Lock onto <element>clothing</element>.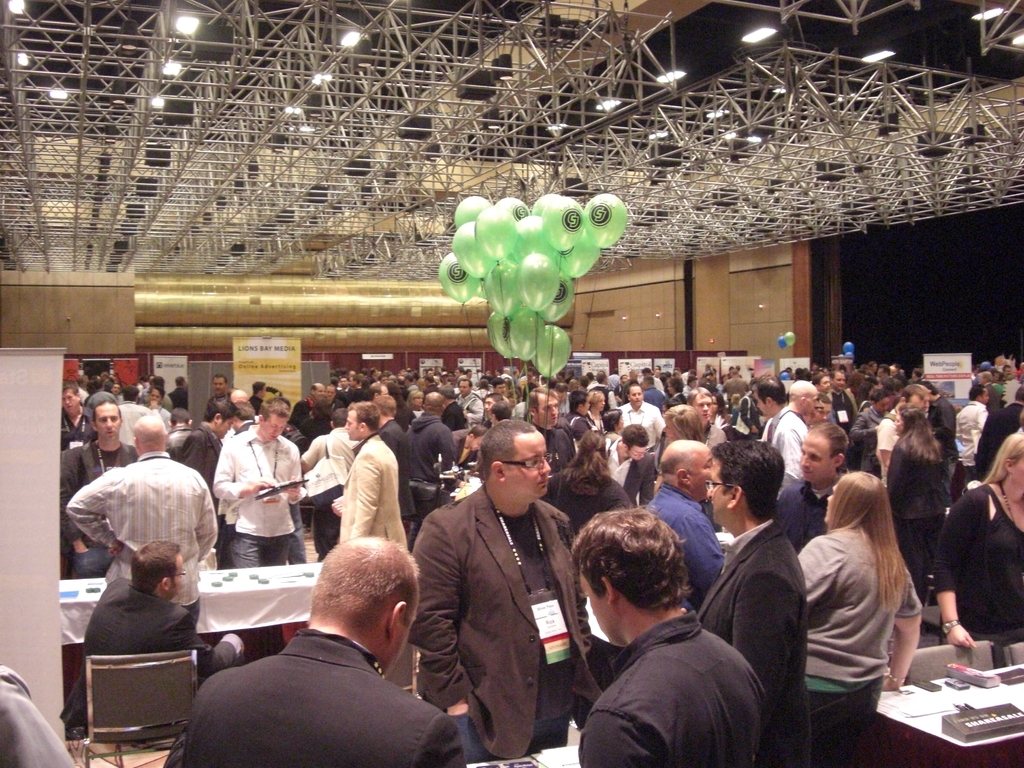
Locked: <box>789,521,929,767</box>.
